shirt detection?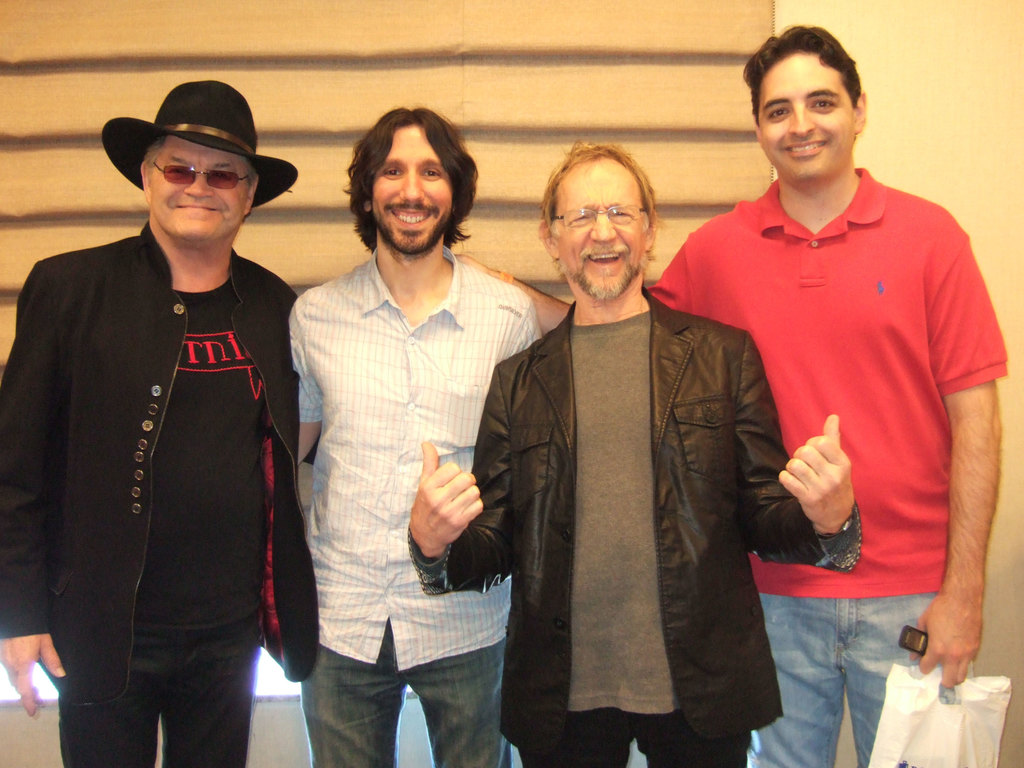
left=268, top=189, right=531, bottom=662
